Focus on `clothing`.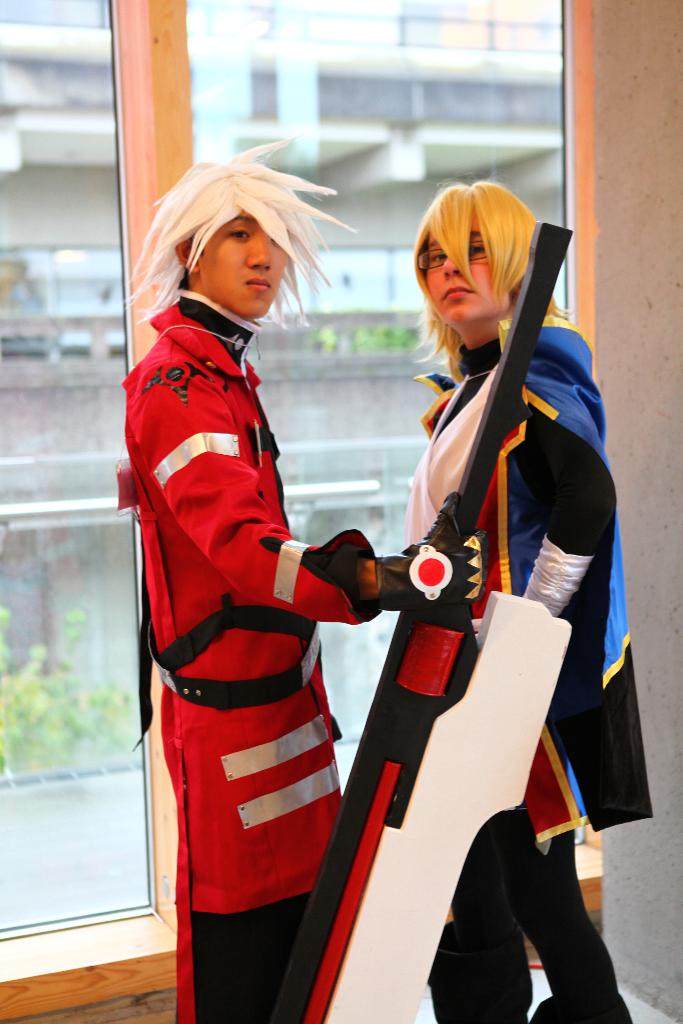
Focused at bbox=[109, 291, 375, 1023].
